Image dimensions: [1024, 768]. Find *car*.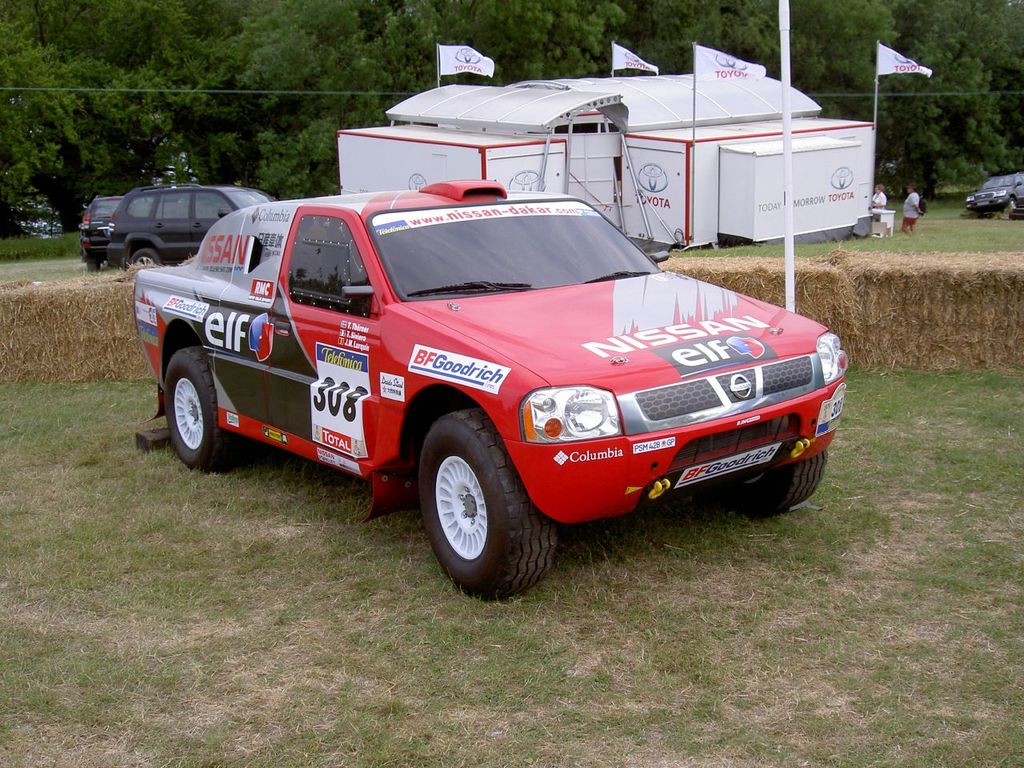
pyautogui.locateOnScreen(134, 176, 848, 604).
